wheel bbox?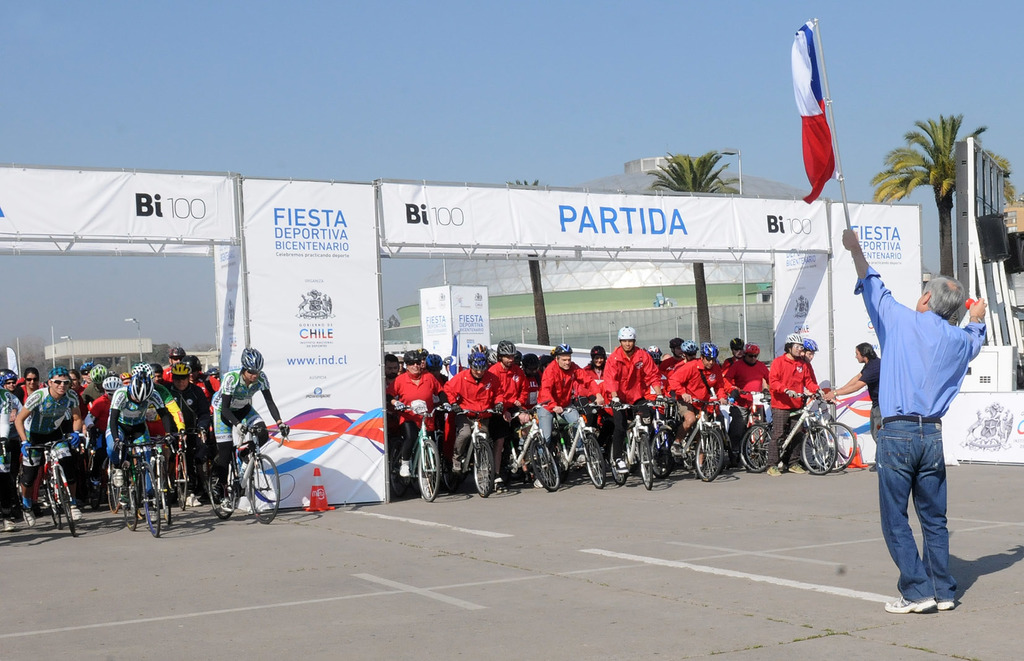
box=[633, 432, 658, 490]
